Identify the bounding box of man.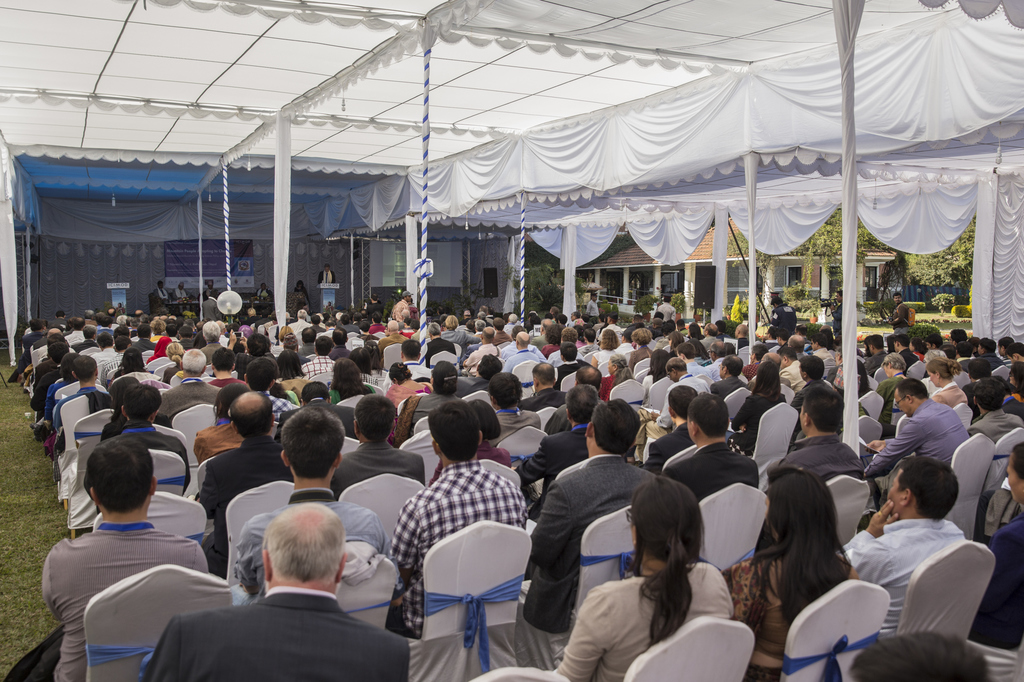
[left=586, top=289, right=598, bottom=315].
